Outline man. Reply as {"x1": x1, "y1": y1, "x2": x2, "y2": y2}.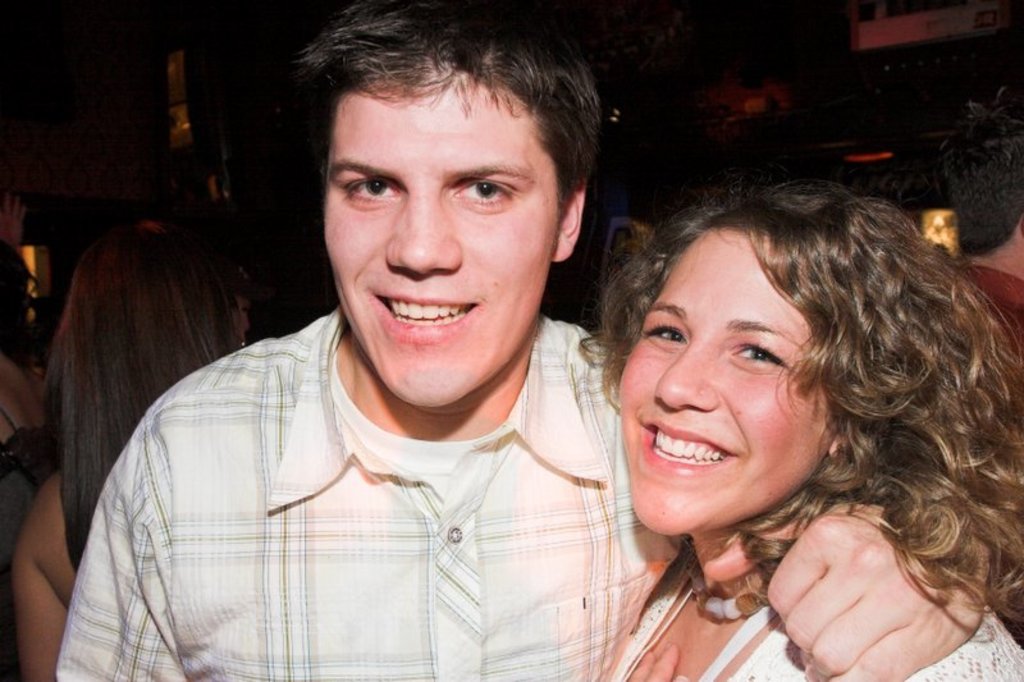
{"x1": 941, "y1": 77, "x2": 1023, "y2": 447}.
